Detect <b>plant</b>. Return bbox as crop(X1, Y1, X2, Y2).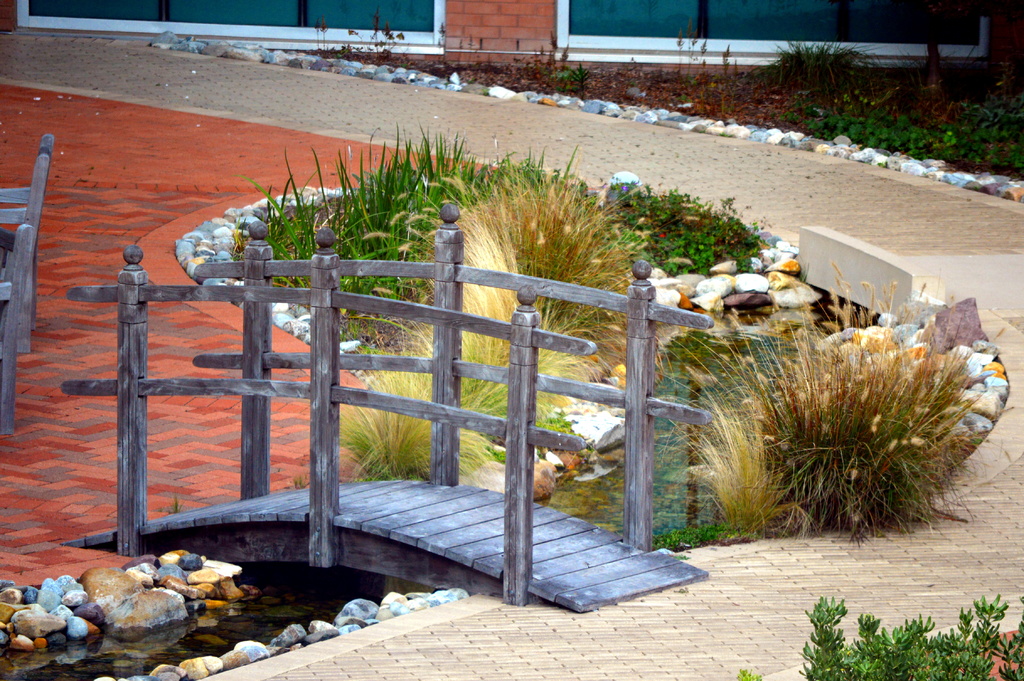
crop(736, 668, 766, 680).
